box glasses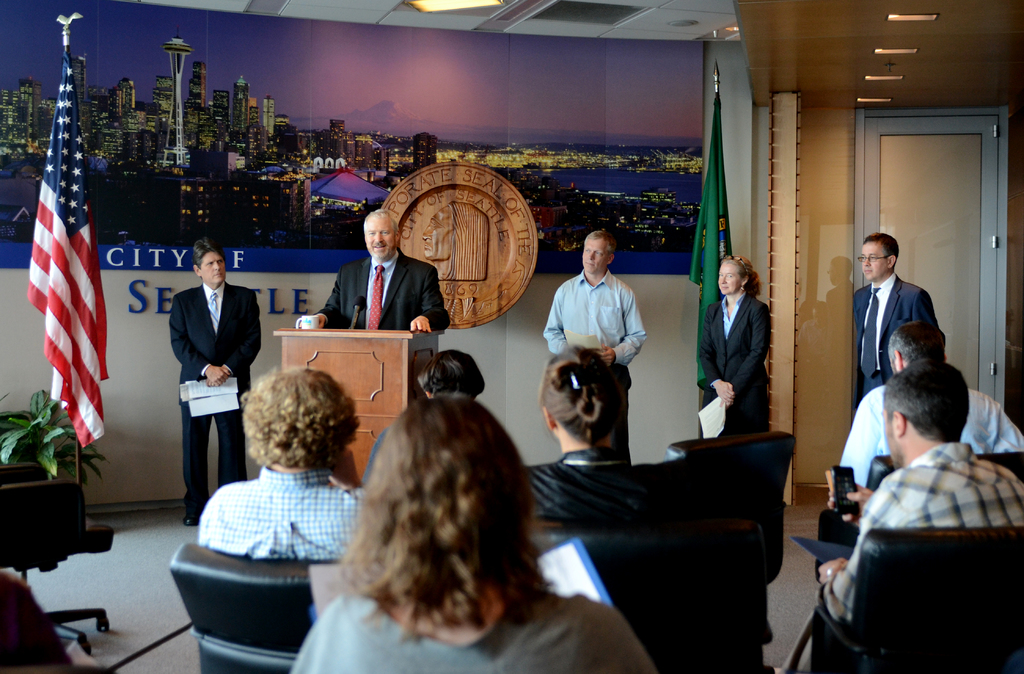
BBox(855, 252, 892, 264)
